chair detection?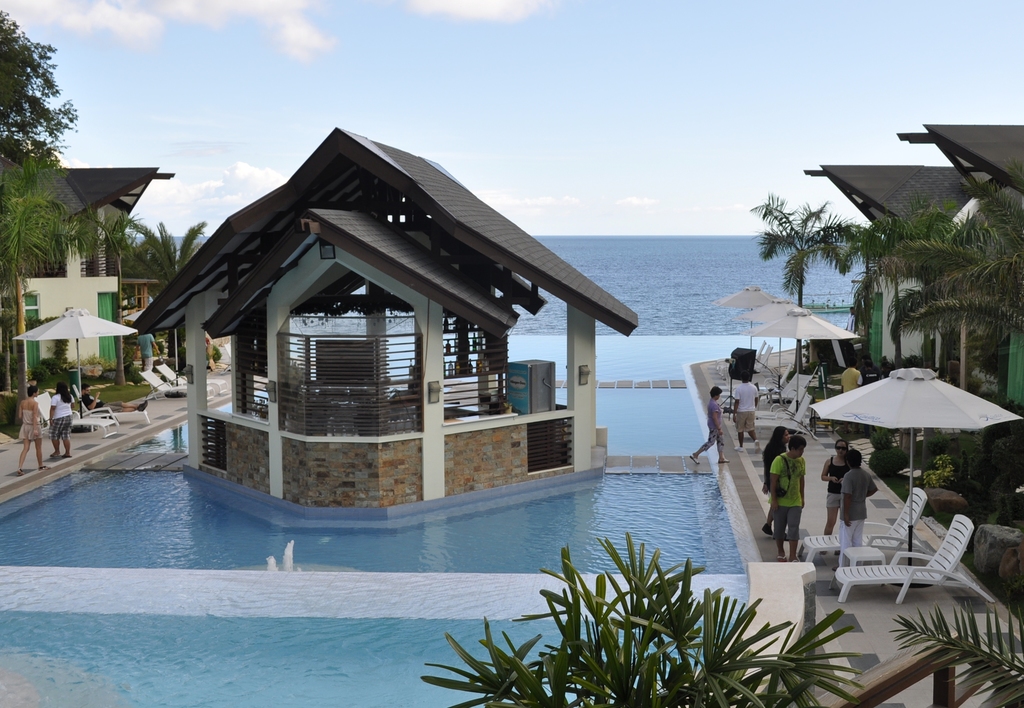
region(753, 360, 791, 398)
